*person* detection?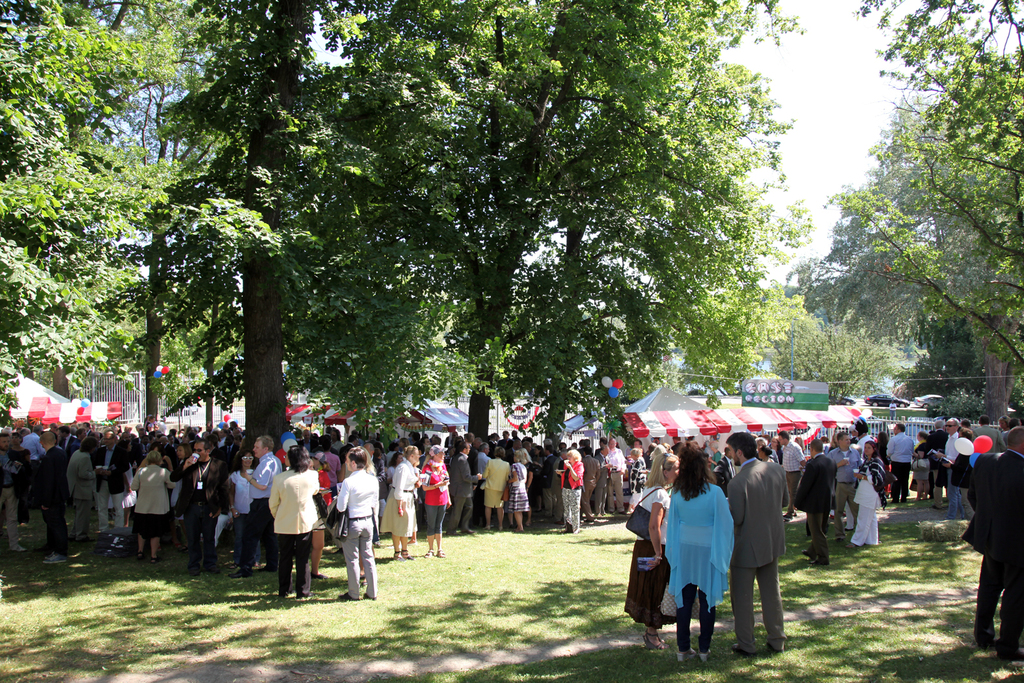
{"left": 146, "top": 423, "right": 156, "bottom": 435}
